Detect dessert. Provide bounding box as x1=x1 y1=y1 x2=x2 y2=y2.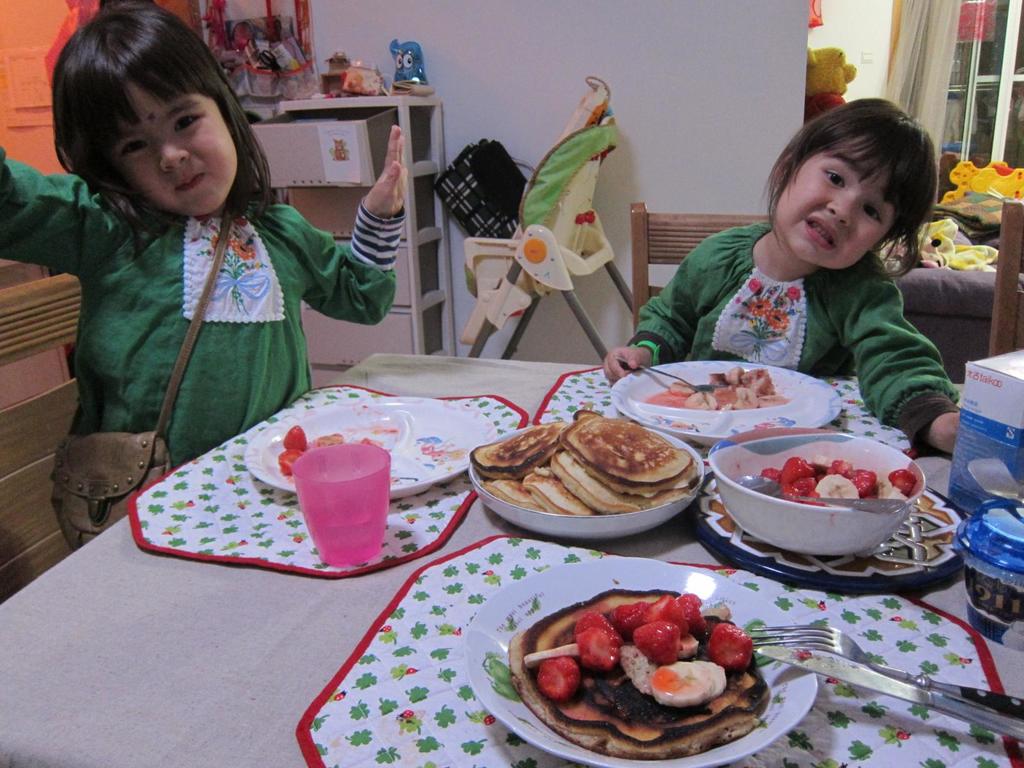
x1=689 y1=431 x2=923 y2=576.
